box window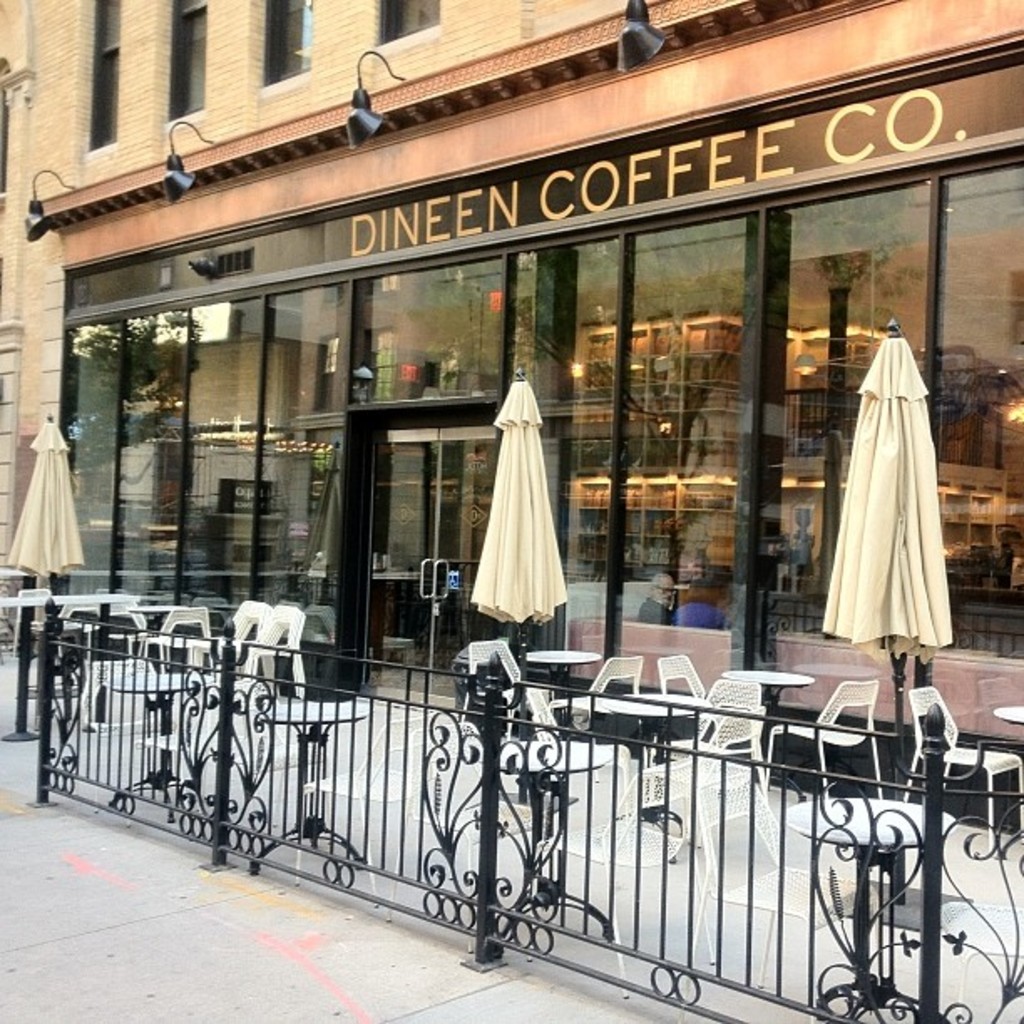
<box>368,0,440,65</box>
